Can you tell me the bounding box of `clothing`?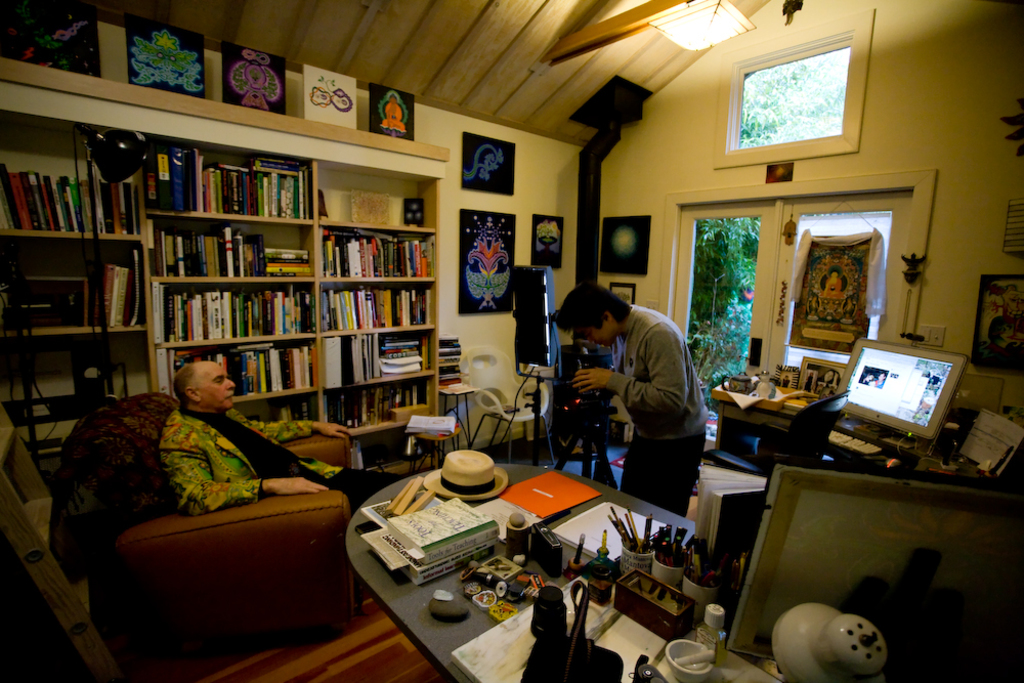
(880,380,884,385).
